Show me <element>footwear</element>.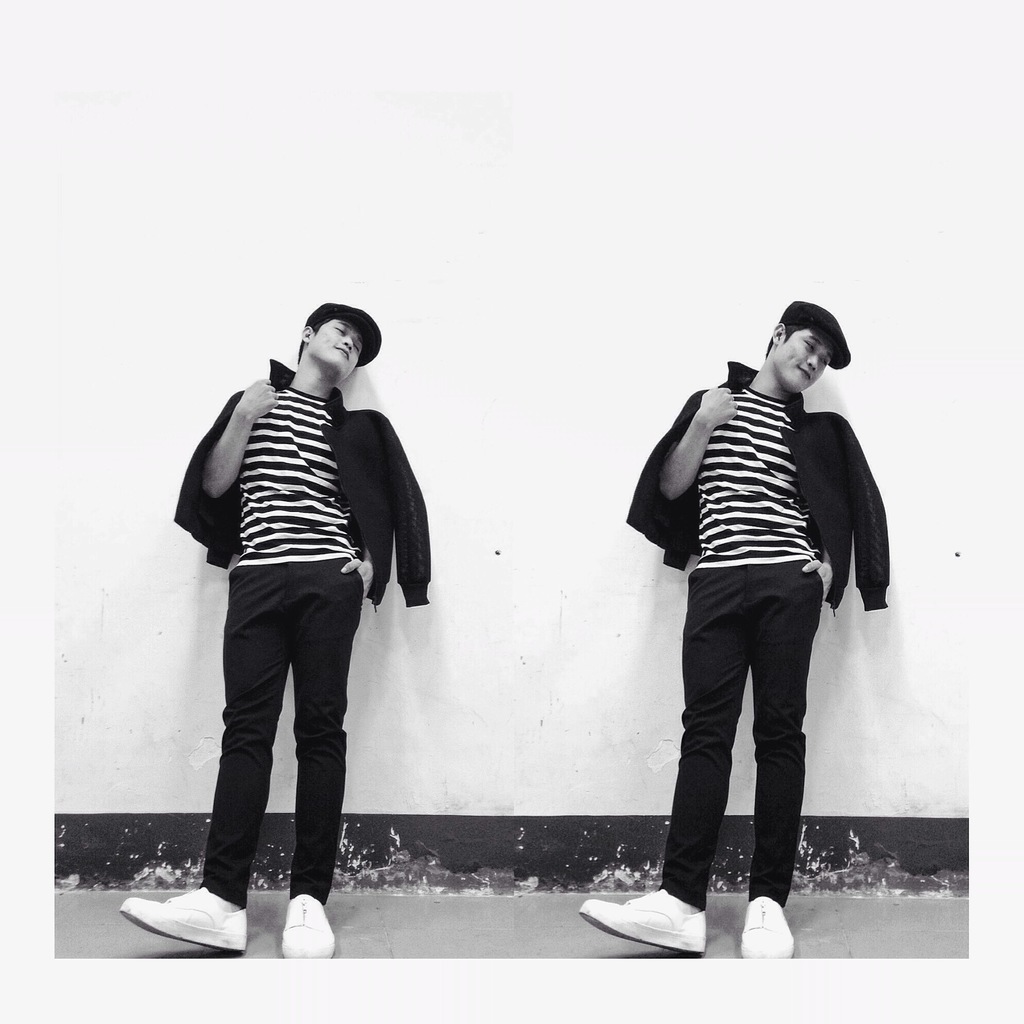
<element>footwear</element> is here: bbox(744, 891, 791, 964).
